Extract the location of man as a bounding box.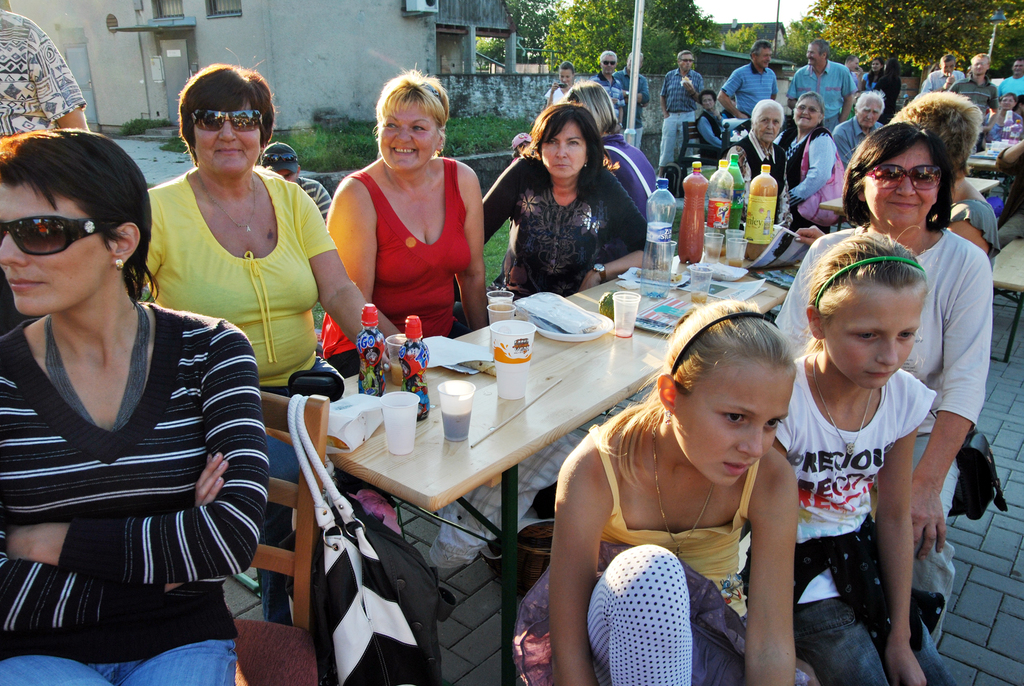
(left=835, top=95, right=885, bottom=159).
